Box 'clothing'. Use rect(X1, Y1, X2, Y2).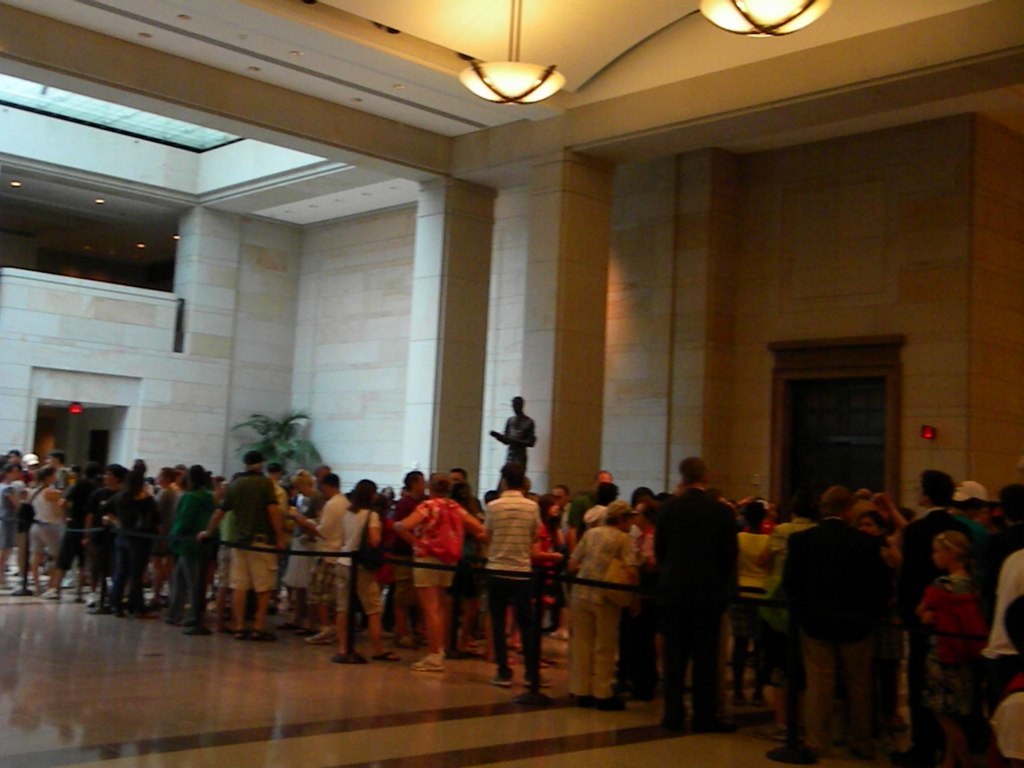
rect(0, 486, 20, 552).
